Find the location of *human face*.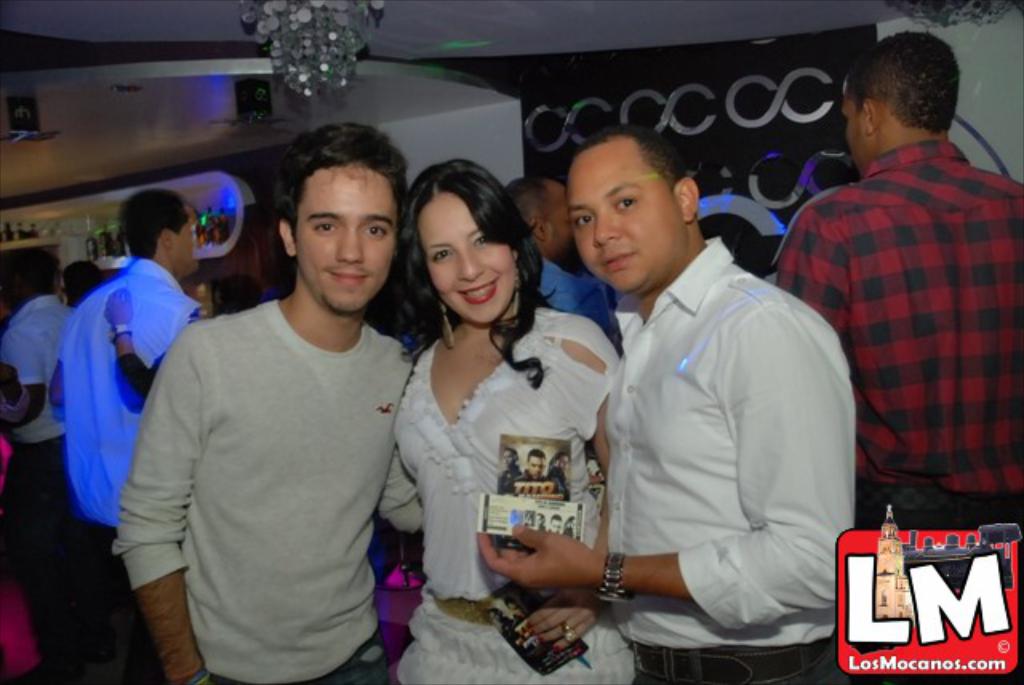
Location: (165,202,195,261).
